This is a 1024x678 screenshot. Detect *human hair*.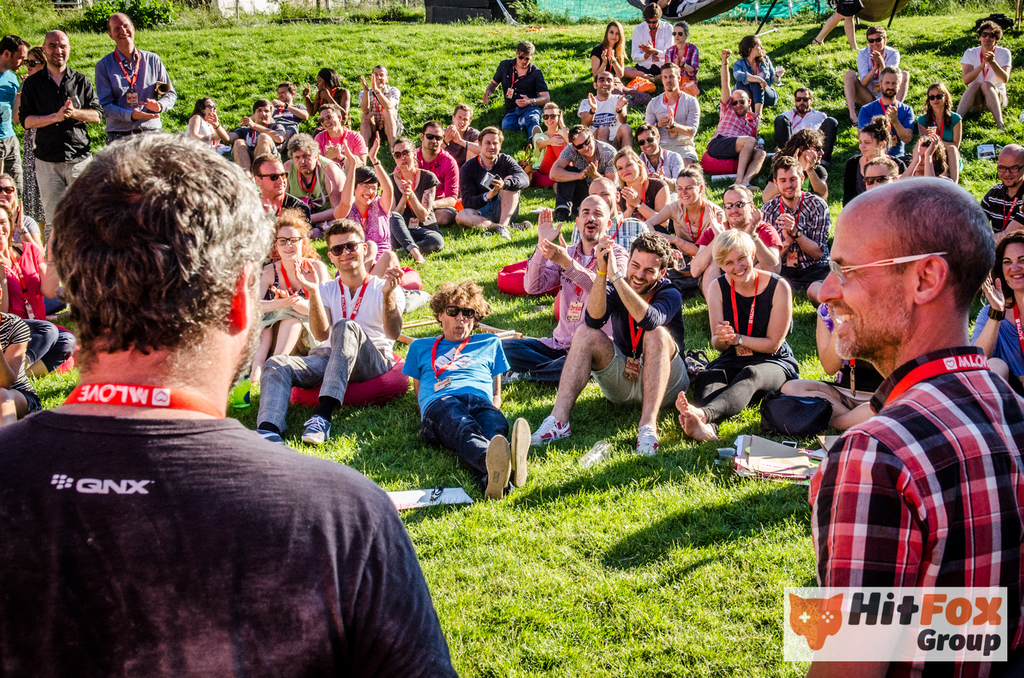
BBox(722, 184, 753, 212).
